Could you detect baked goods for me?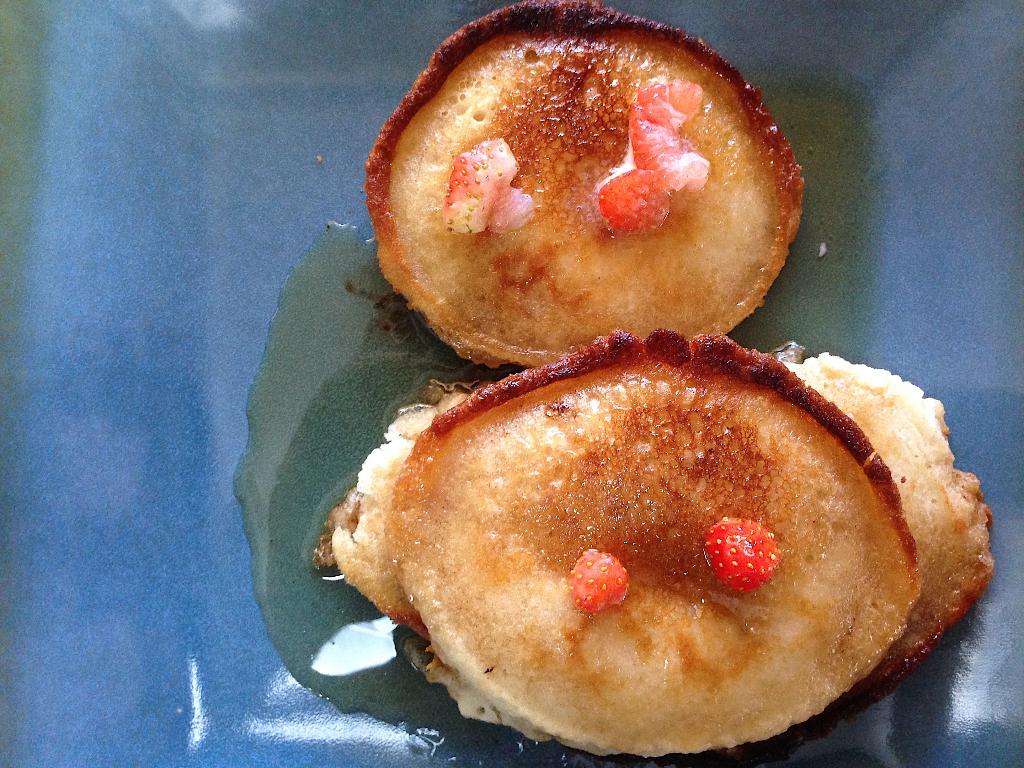
Detection result: <region>382, 15, 792, 356</region>.
